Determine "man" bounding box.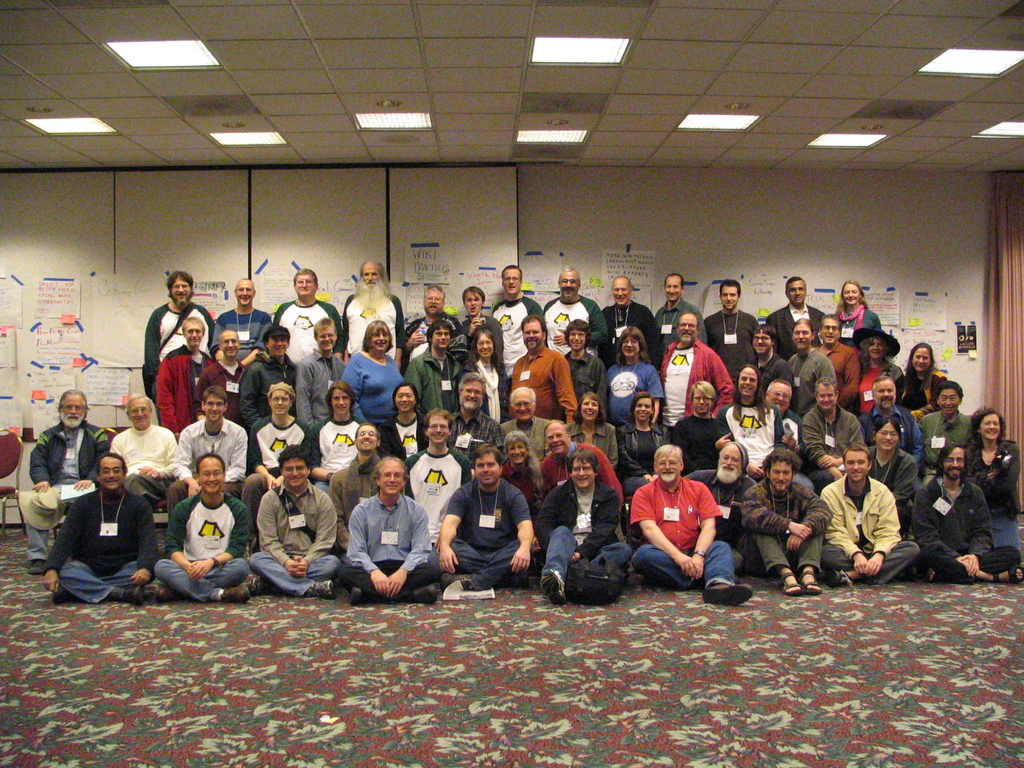
Determined: x1=812 y1=312 x2=863 y2=413.
